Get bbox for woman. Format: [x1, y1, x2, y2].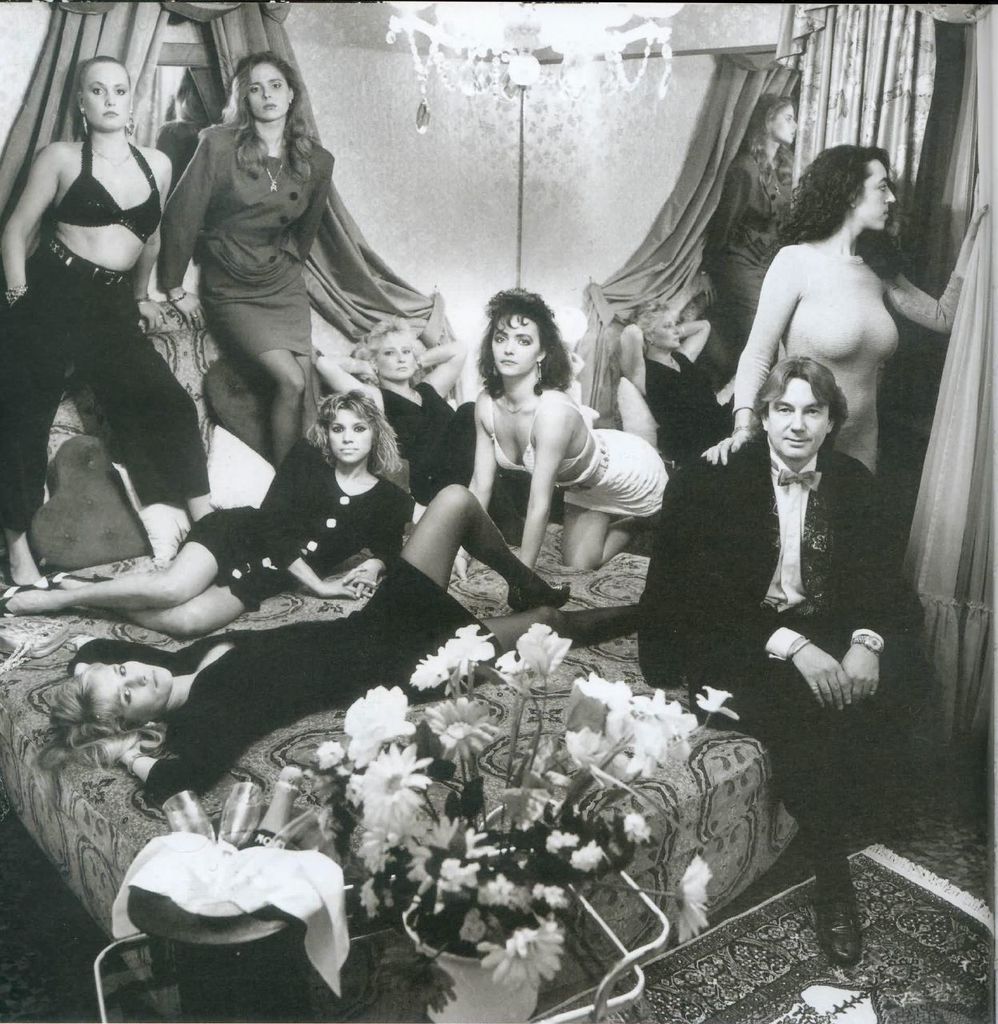
[50, 478, 646, 802].
